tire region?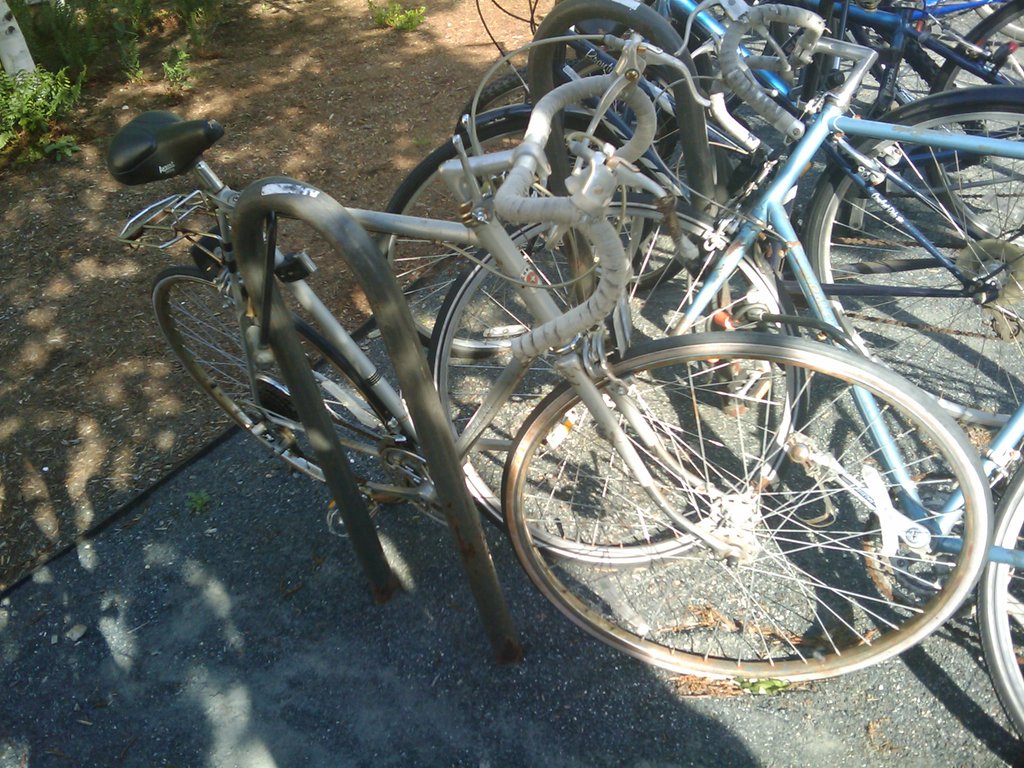
box=[502, 335, 993, 684]
